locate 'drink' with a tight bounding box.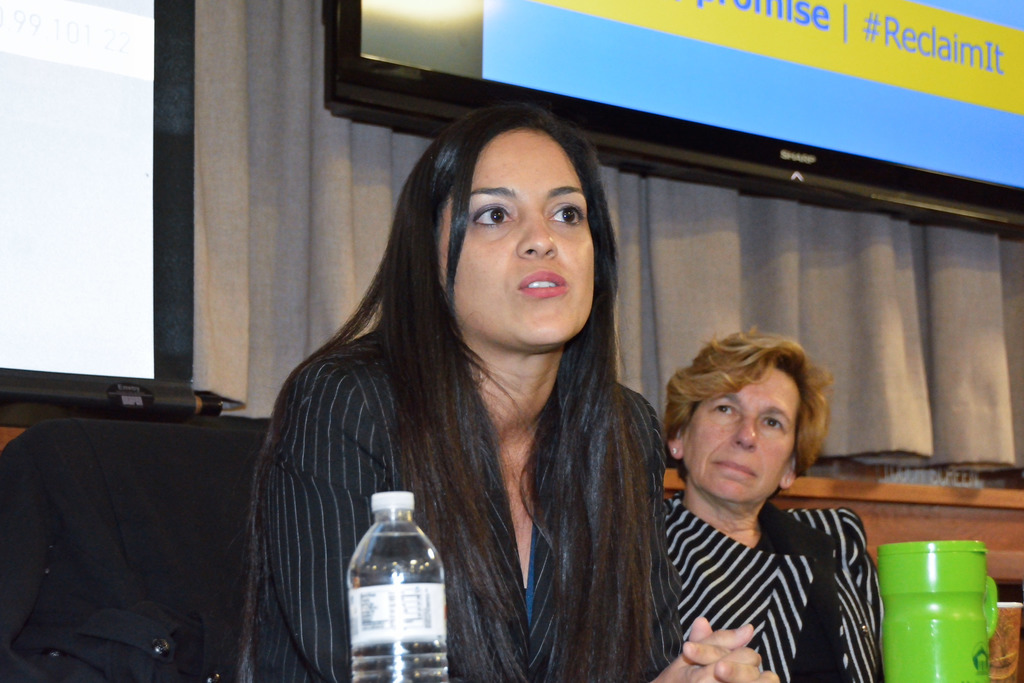
347:491:451:682.
